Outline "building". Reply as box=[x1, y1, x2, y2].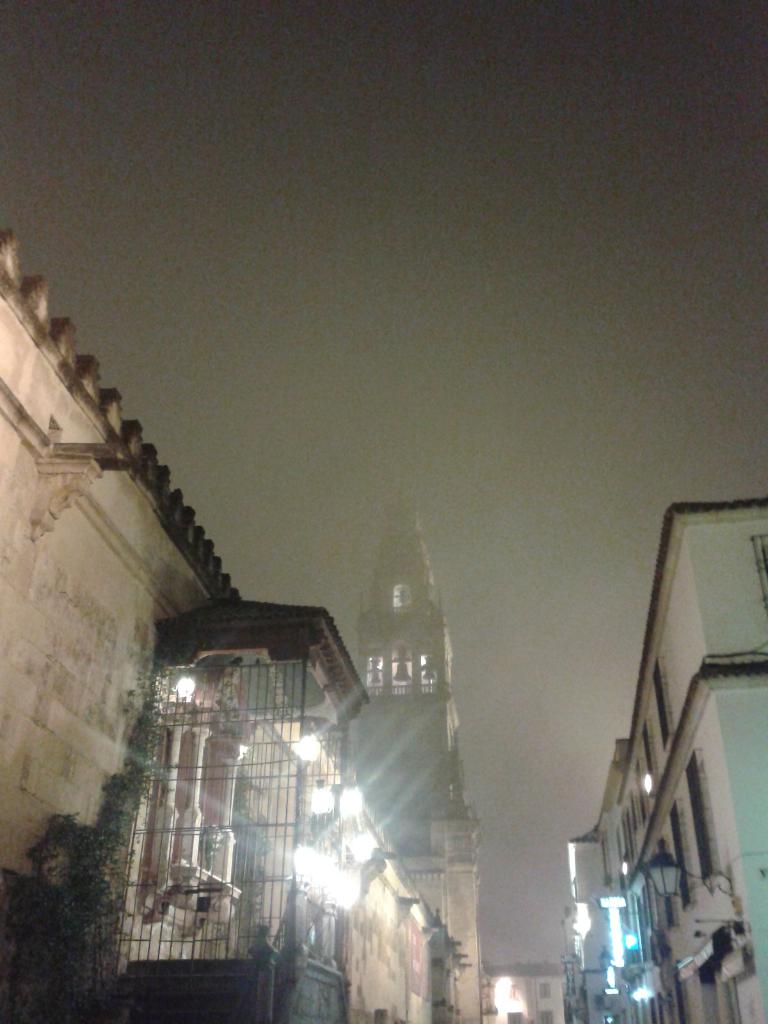
box=[589, 497, 764, 1023].
